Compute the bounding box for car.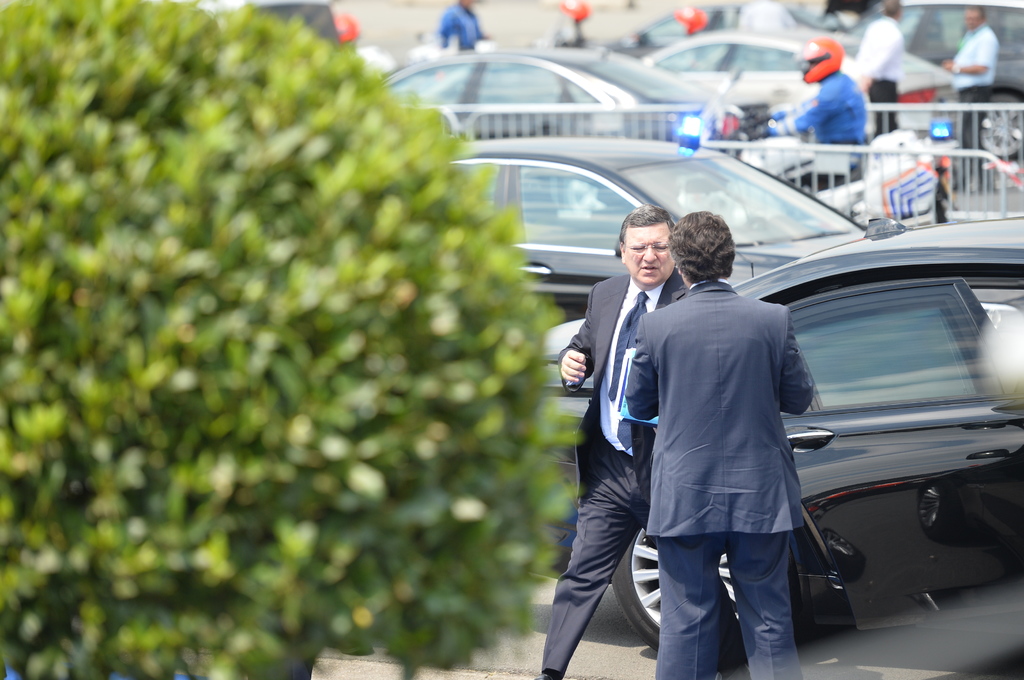
(543, 214, 1023, 654).
